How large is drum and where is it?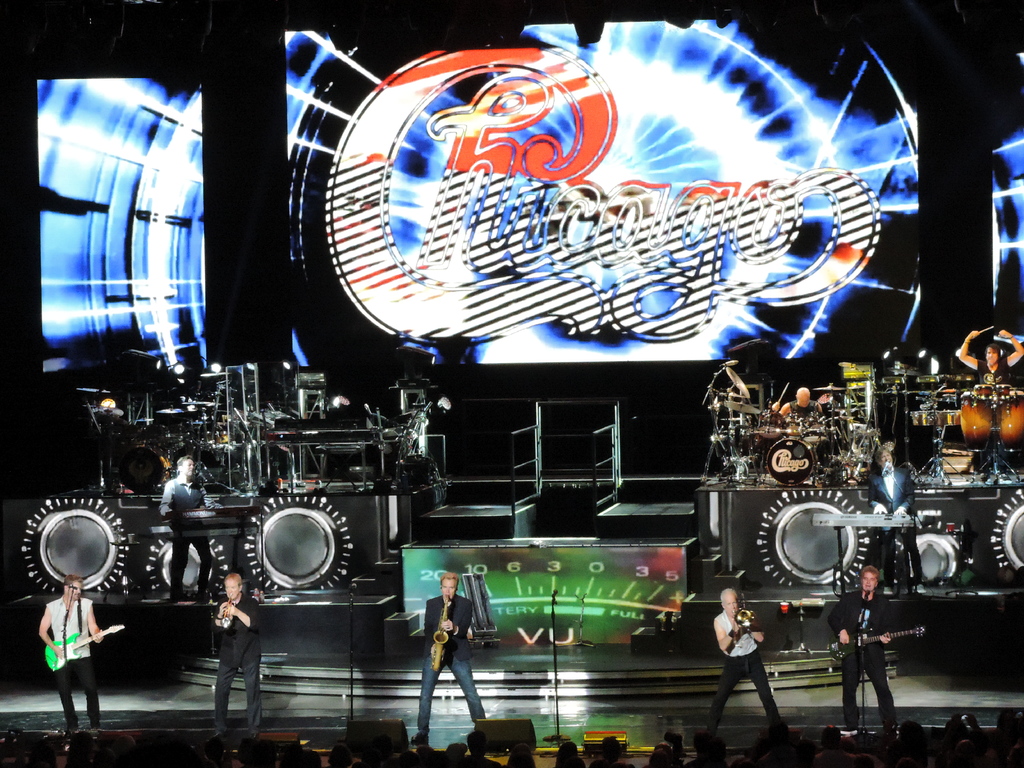
Bounding box: {"left": 997, "top": 388, "right": 1023, "bottom": 448}.
